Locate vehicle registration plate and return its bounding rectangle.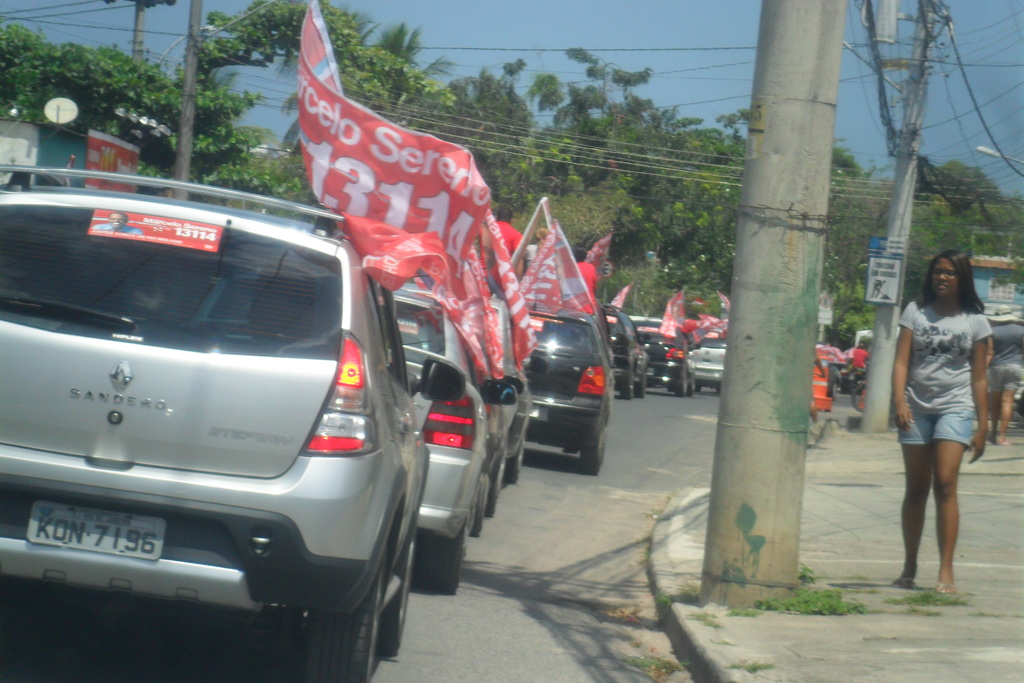
x1=25 y1=498 x2=168 y2=562.
